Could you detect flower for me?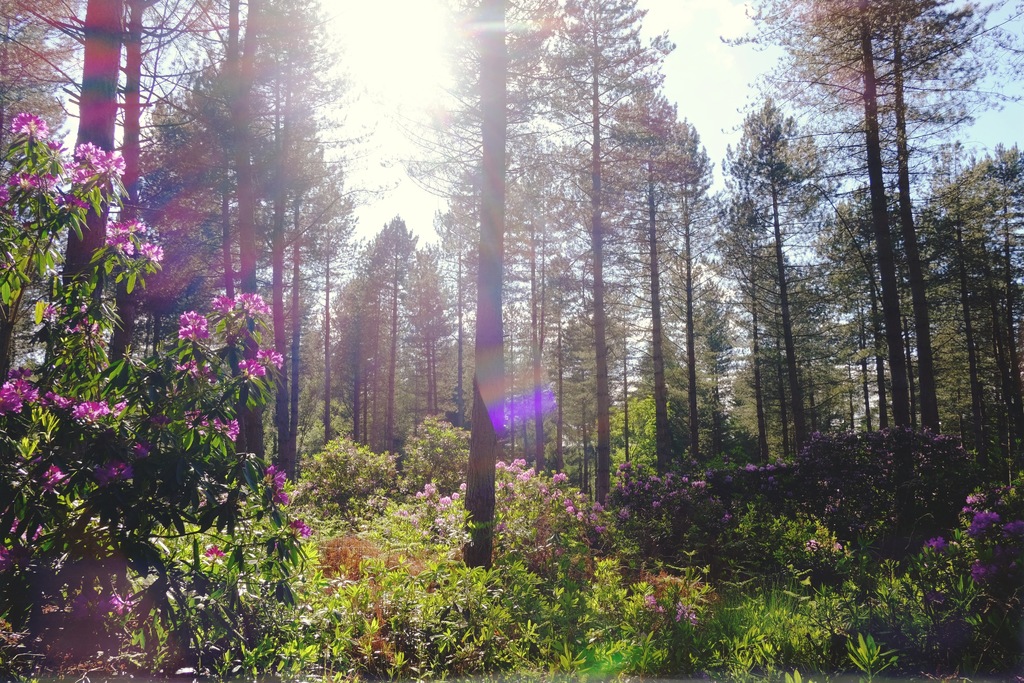
Detection result: bbox=[140, 242, 164, 261].
